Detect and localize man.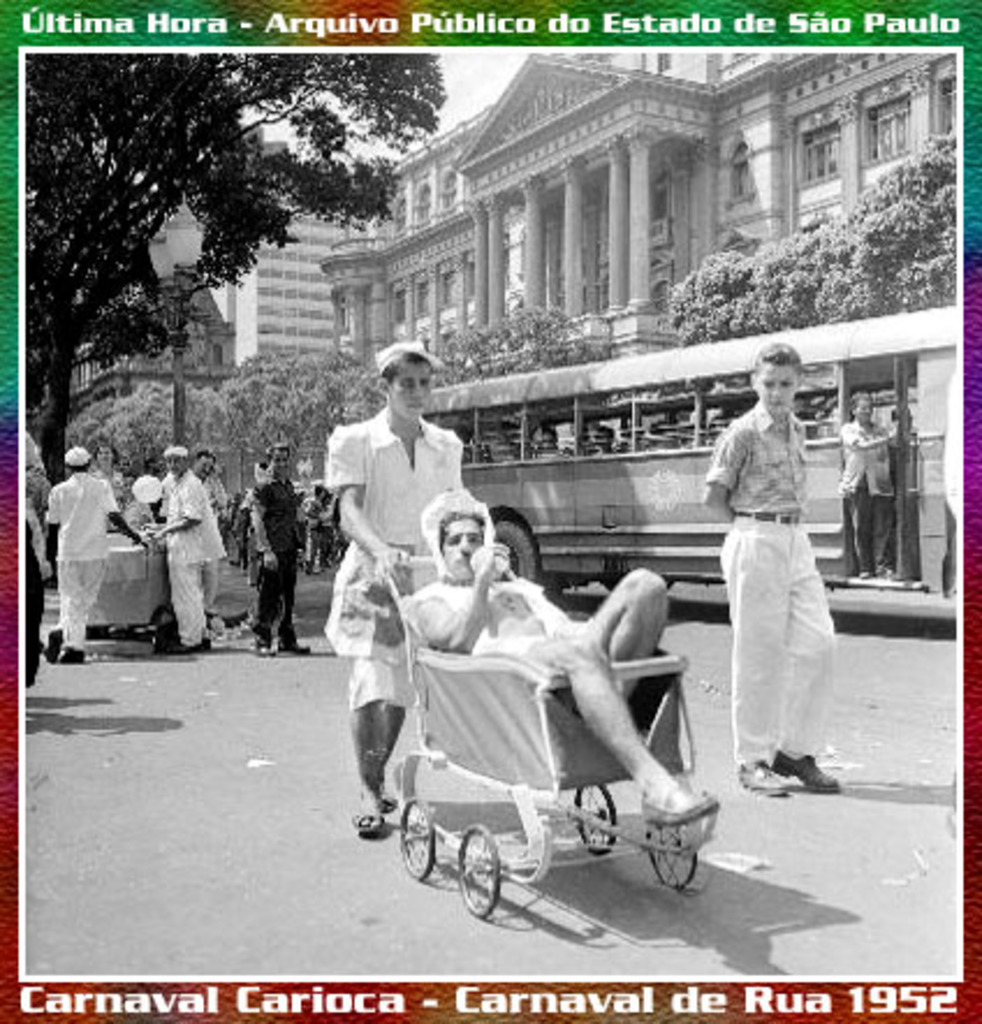
Localized at select_region(188, 447, 215, 500).
